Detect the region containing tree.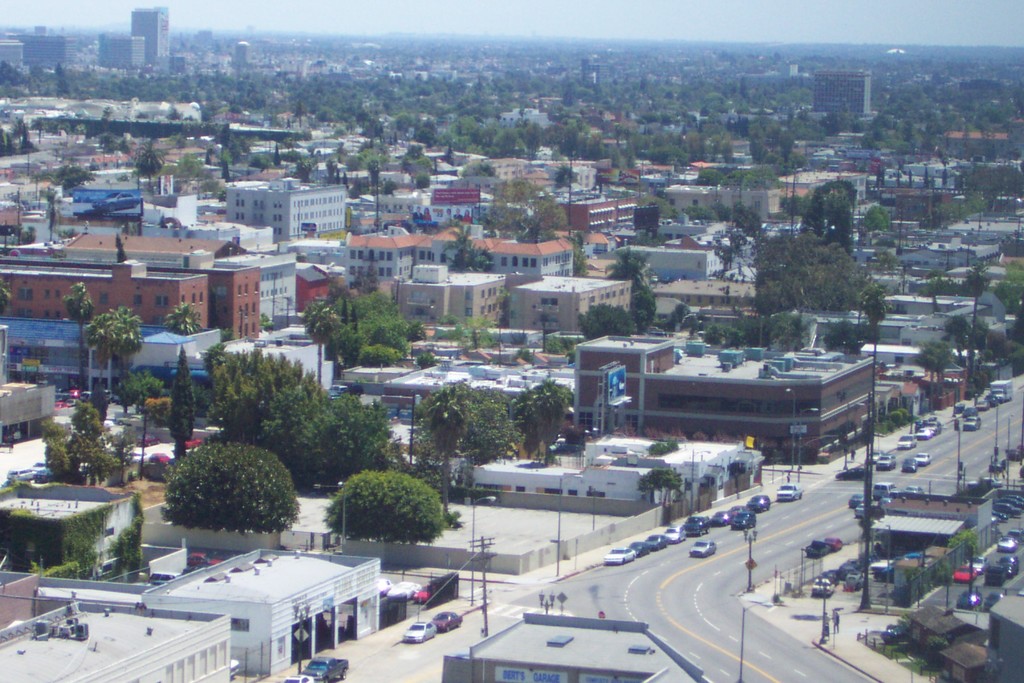
<region>957, 256, 991, 386</region>.
